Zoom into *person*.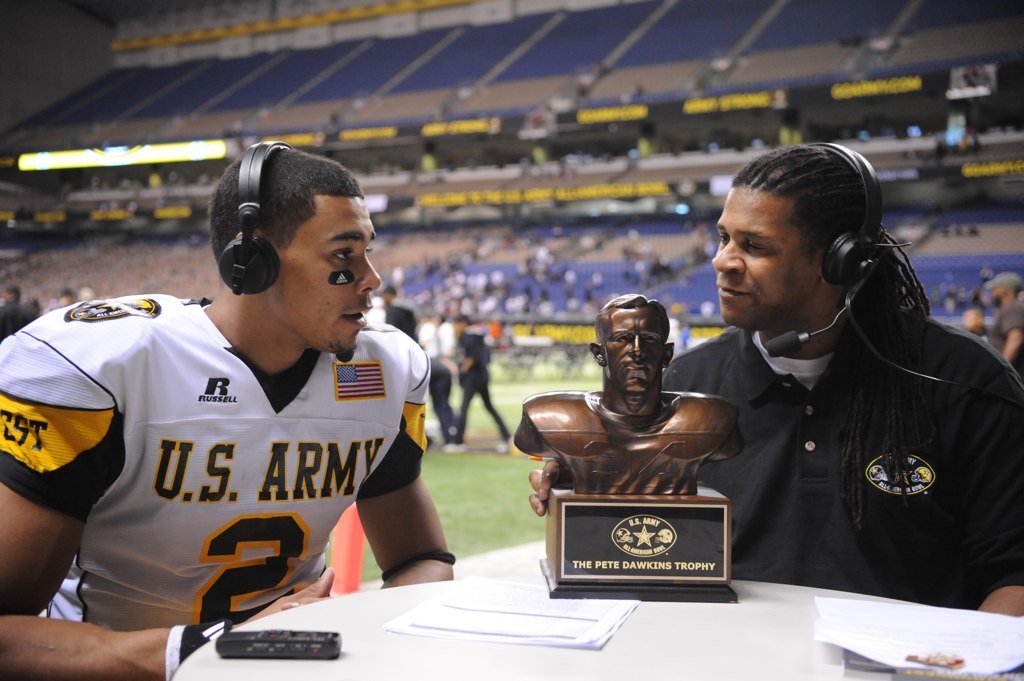
Zoom target: <region>0, 146, 457, 680</region>.
